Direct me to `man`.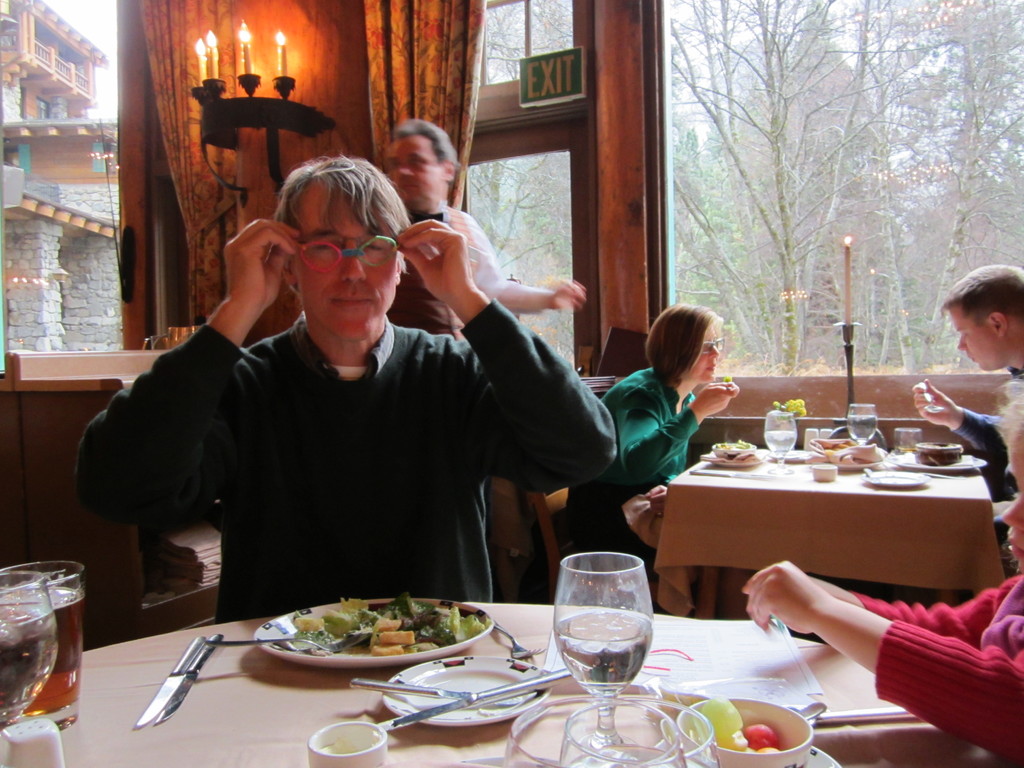
Direction: [left=380, top=115, right=588, bottom=353].
